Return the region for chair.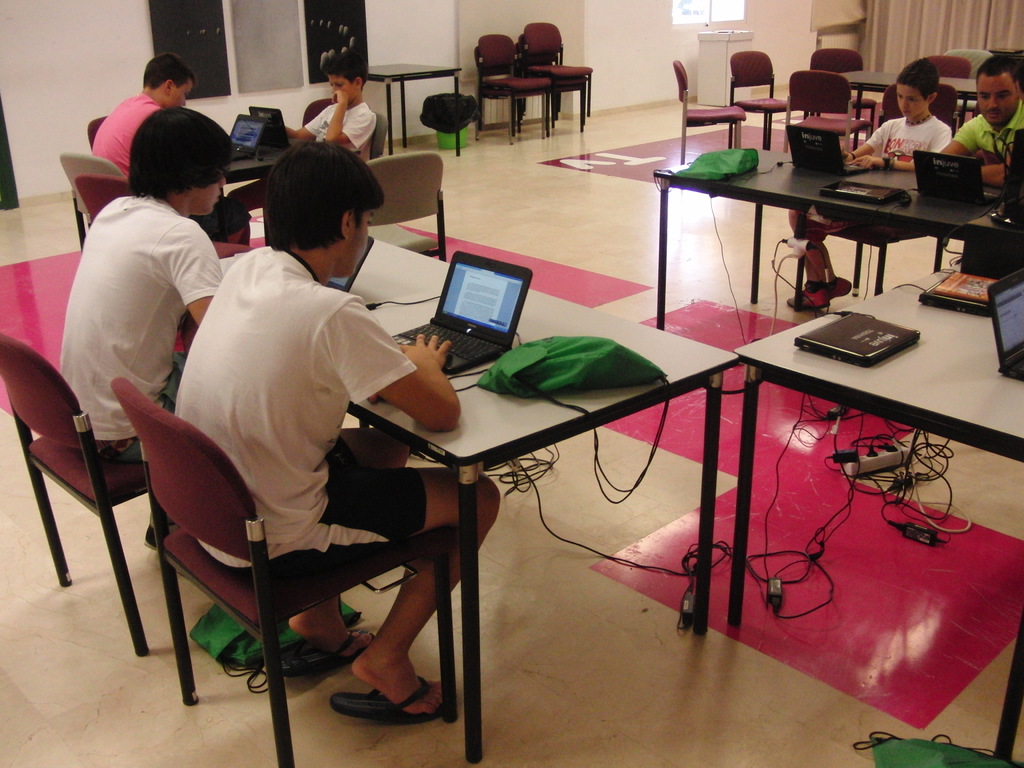
61:151:136:253.
